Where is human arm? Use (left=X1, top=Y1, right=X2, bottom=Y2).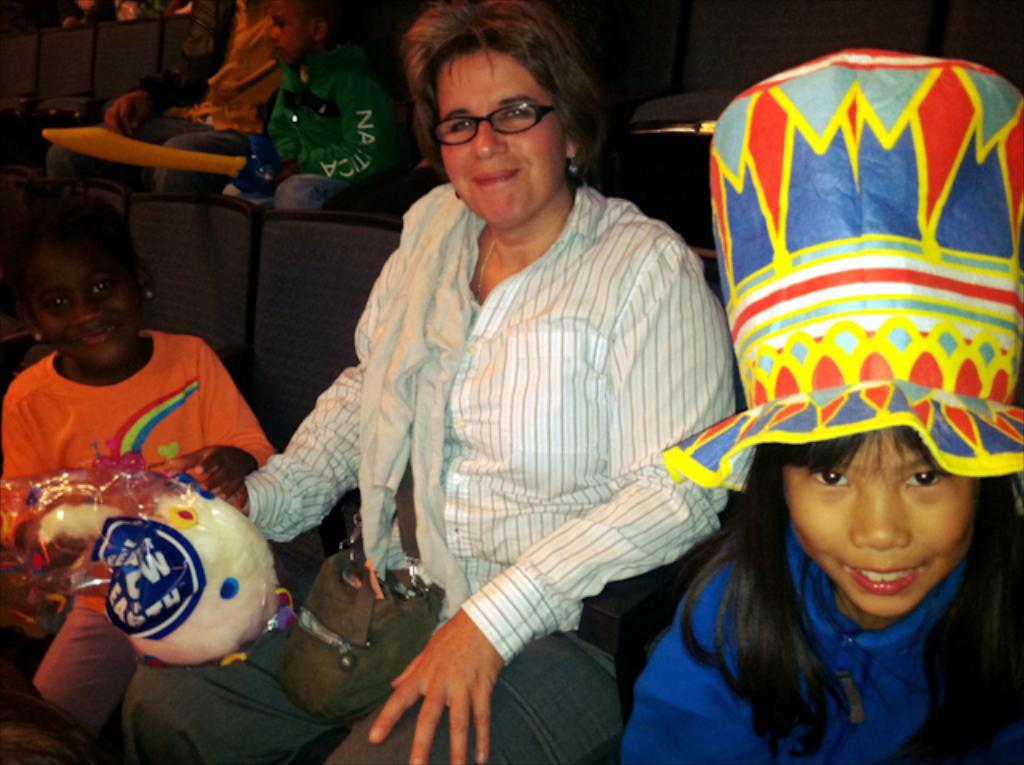
(left=283, top=72, right=382, bottom=179).
